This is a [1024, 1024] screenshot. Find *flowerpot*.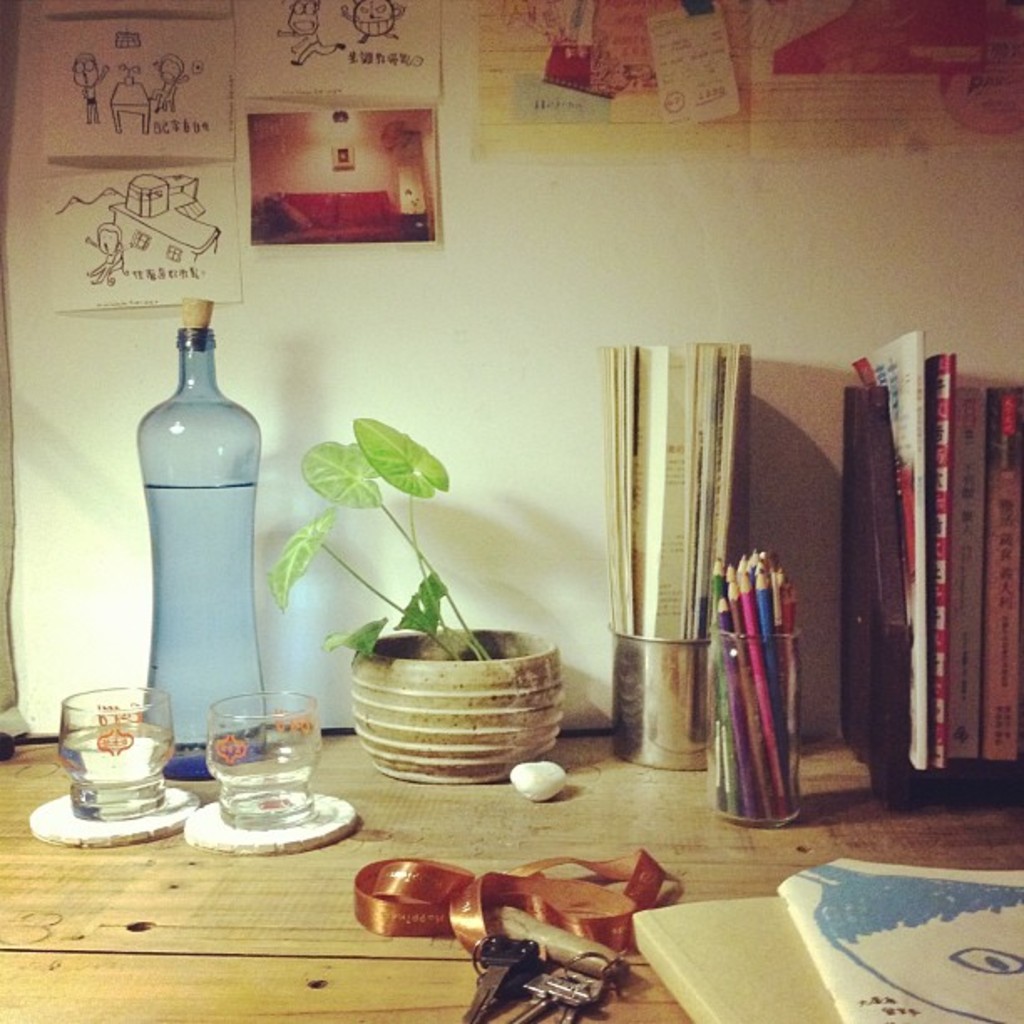
Bounding box: (350, 627, 562, 803).
